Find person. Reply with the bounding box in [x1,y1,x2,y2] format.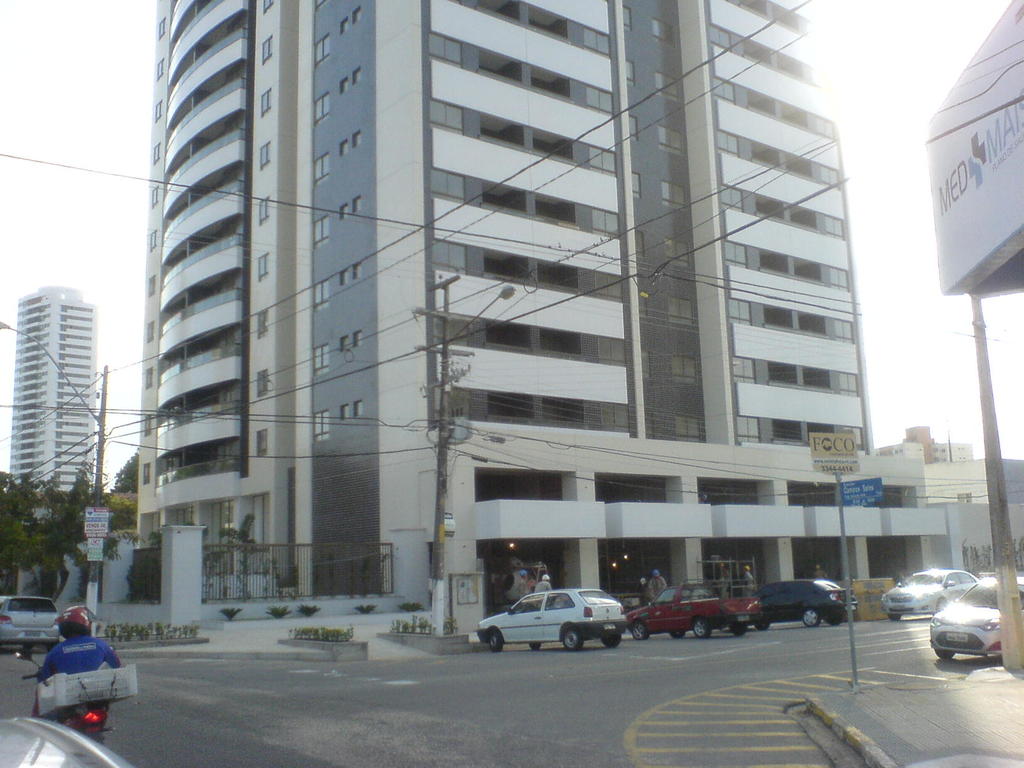
[515,569,533,609].
